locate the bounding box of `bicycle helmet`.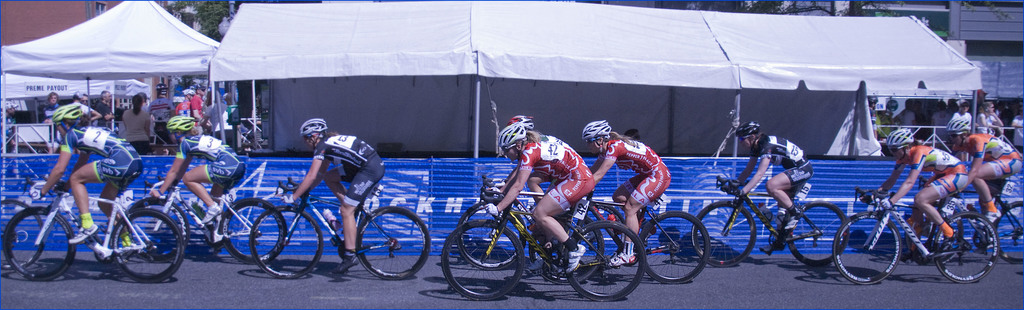
Bounding box: [47, 97, 87, 130].
